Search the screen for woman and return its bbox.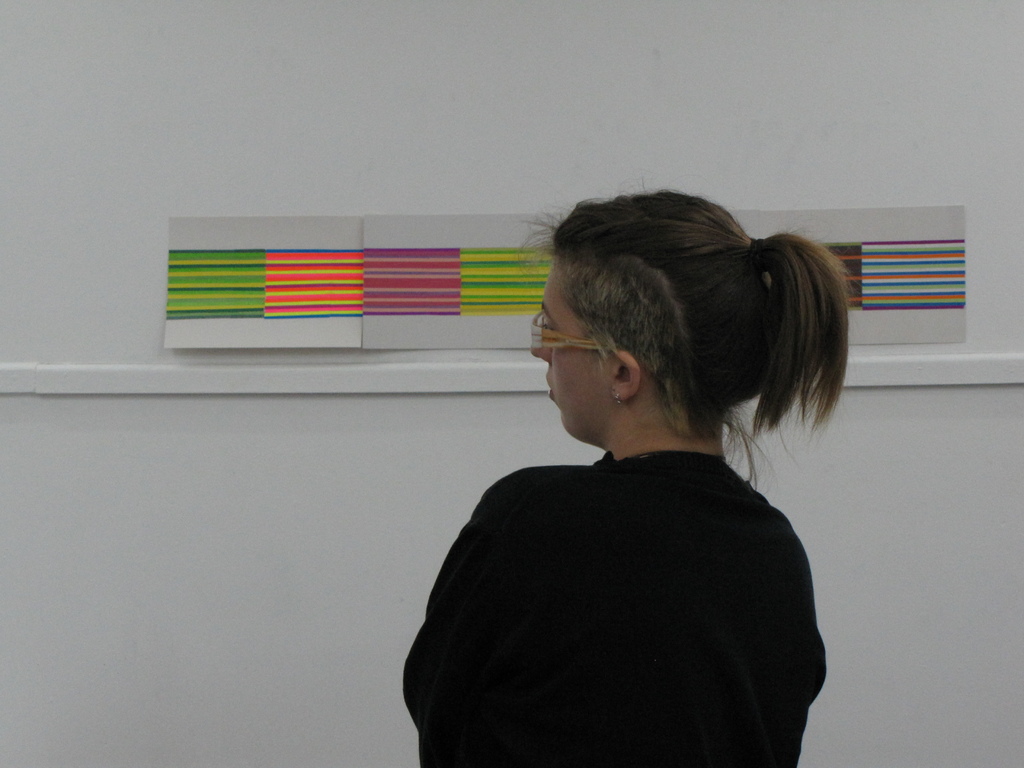
Found: pyautogui.locateOnScreen(401, 190, 851, 767).
